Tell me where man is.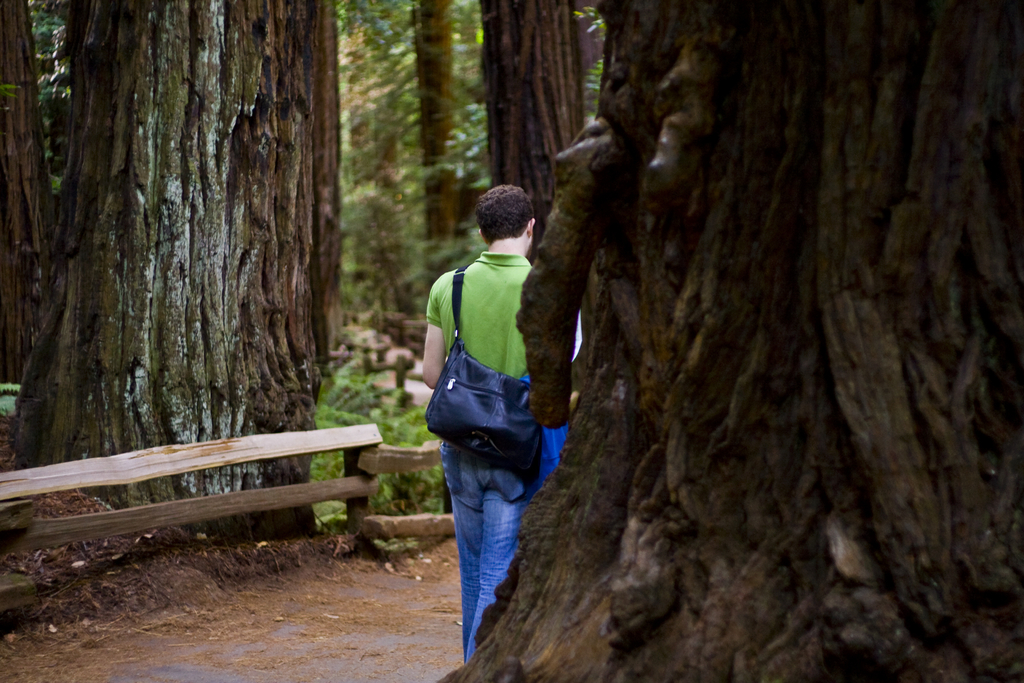
man is at 400/192/576/660.
